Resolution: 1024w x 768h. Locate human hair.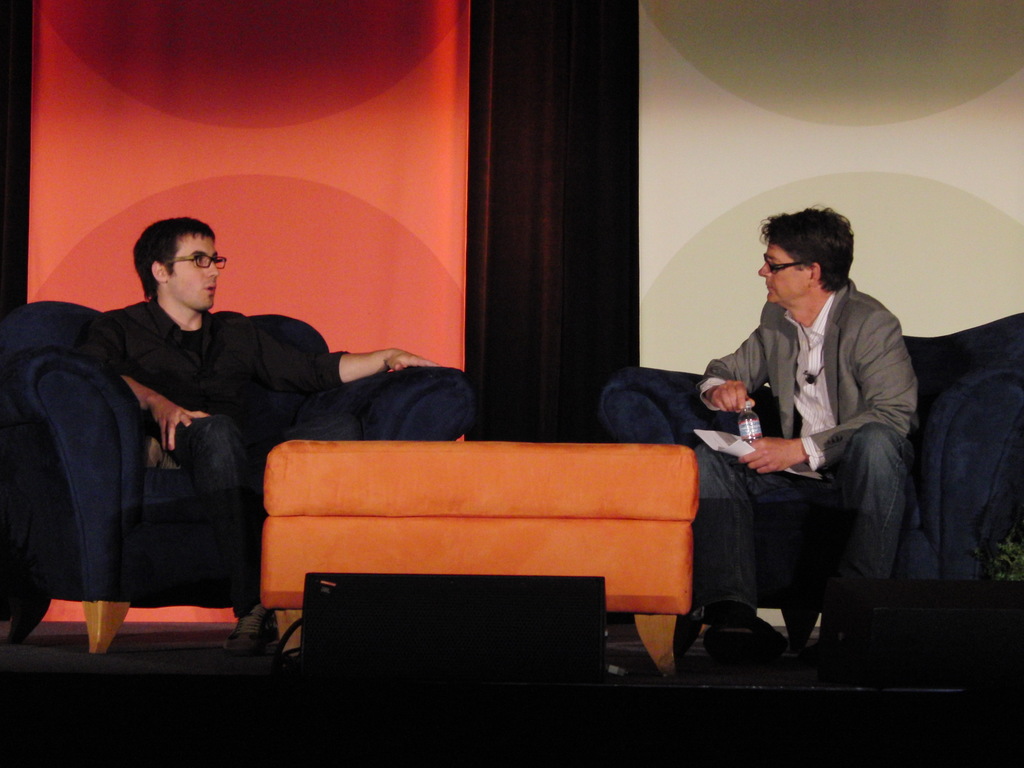
locate(119, 222, 212, 304).
